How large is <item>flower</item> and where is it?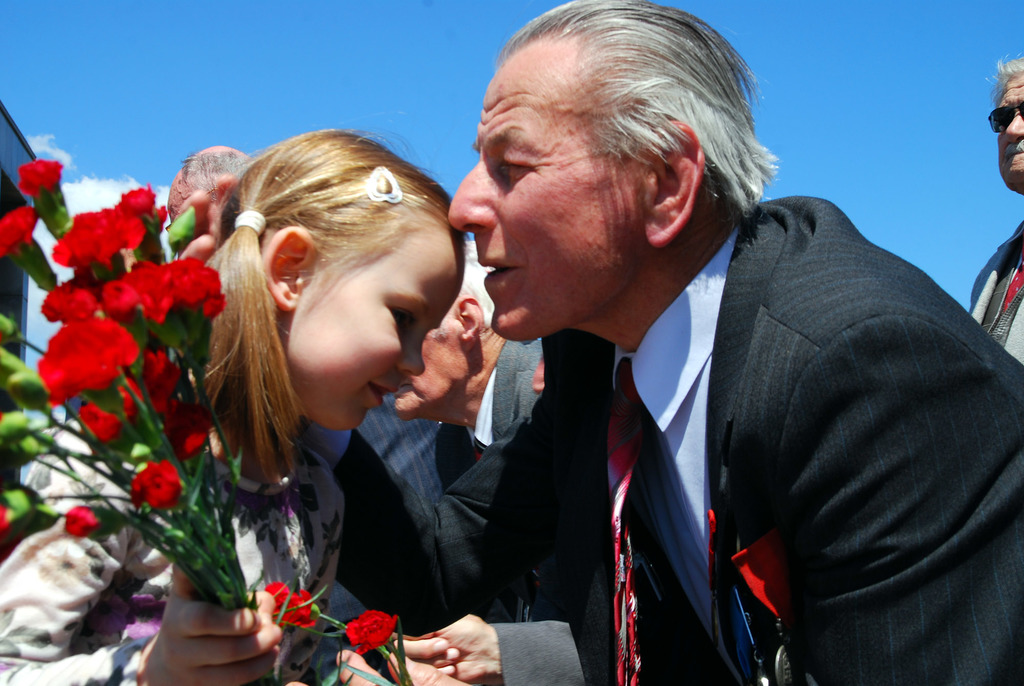
Bounding box: <region>260, 573, 321, 632</region>.
